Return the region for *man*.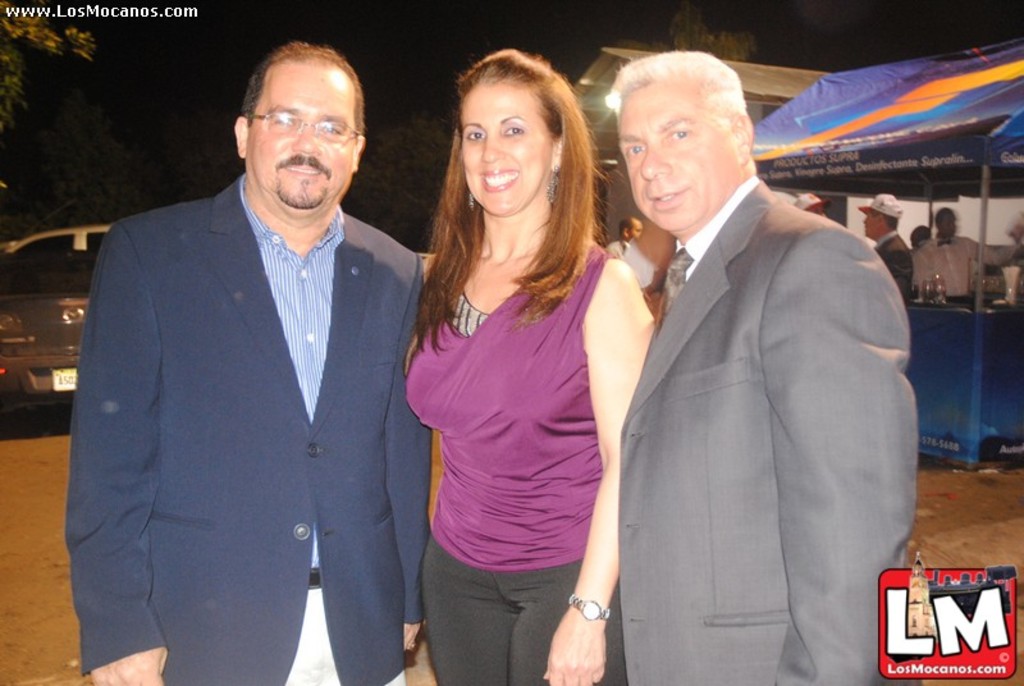
BBox(73, 41, 436, 685).
